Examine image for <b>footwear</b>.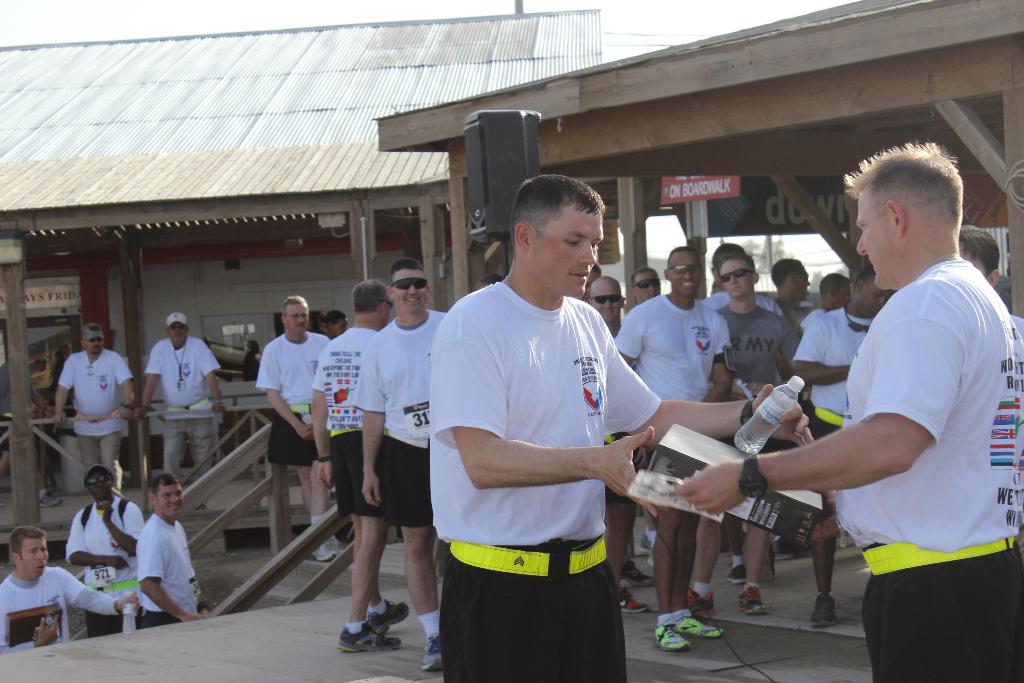
Examination result: locate(655, 623, 689, 651).
